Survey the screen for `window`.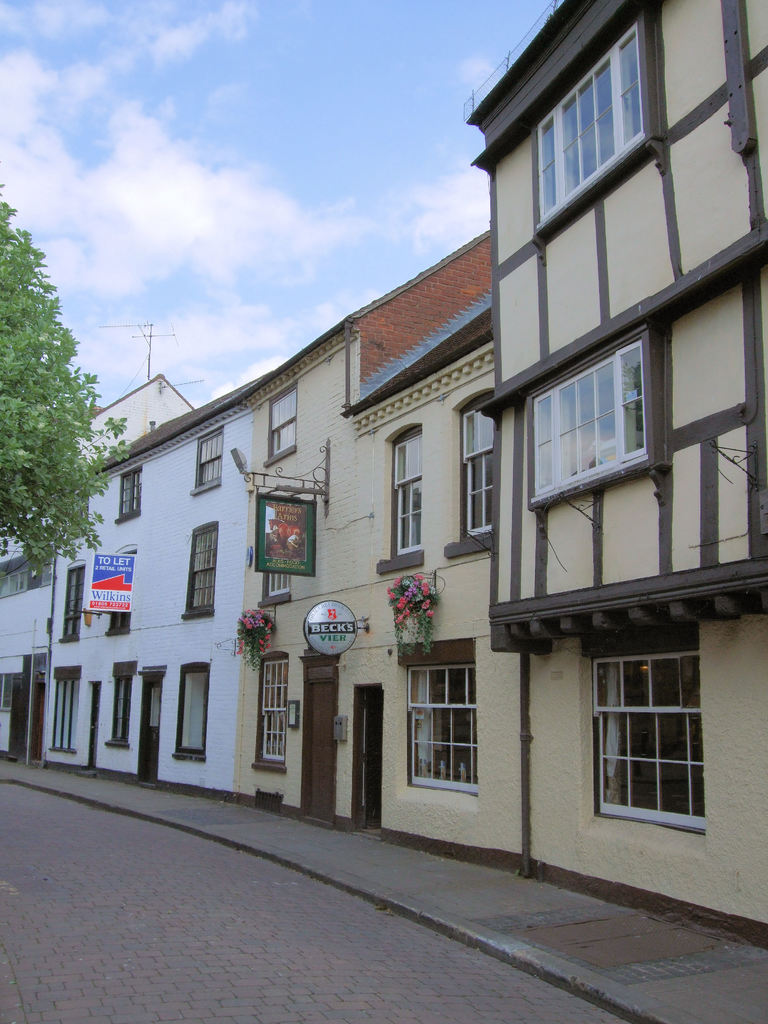
Survey found: 182 525 216 623.
